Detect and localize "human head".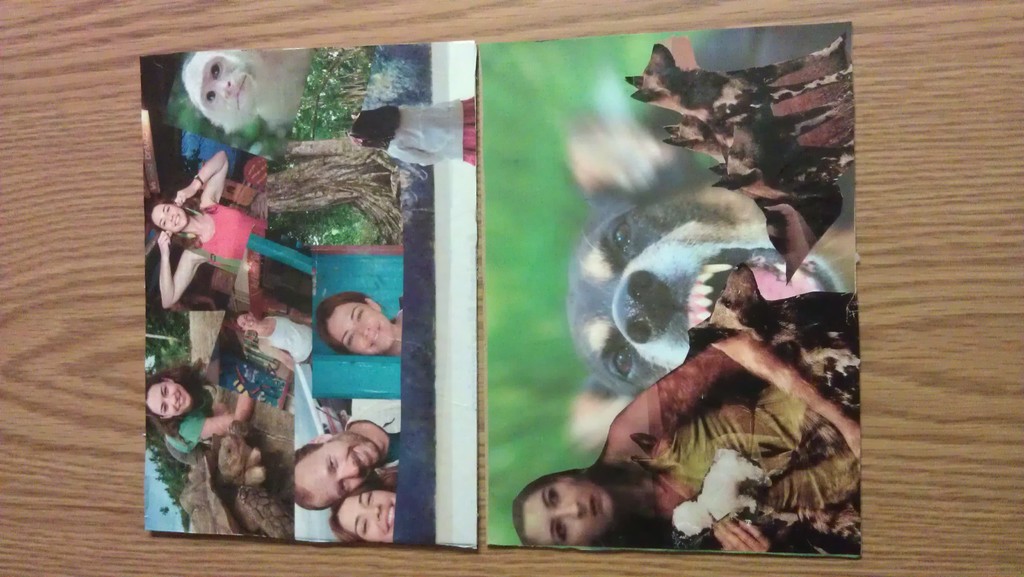
Localized at [x1=509, y1=469, x2=624, y2=548].
